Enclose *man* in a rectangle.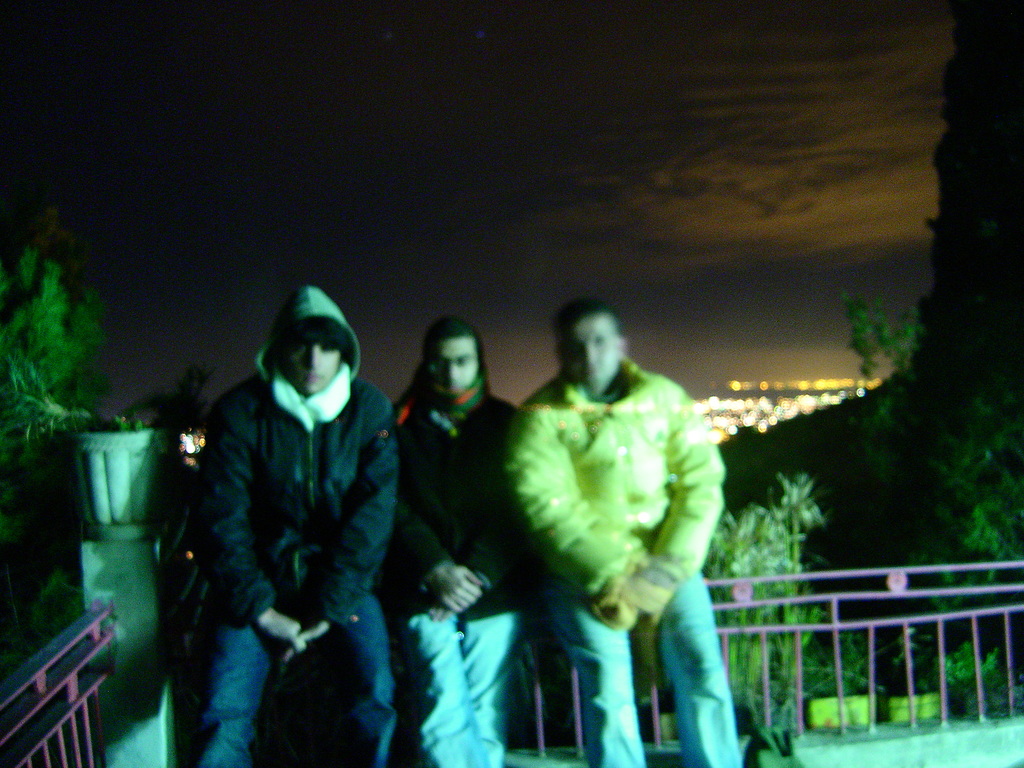
[505,295,744,767].
